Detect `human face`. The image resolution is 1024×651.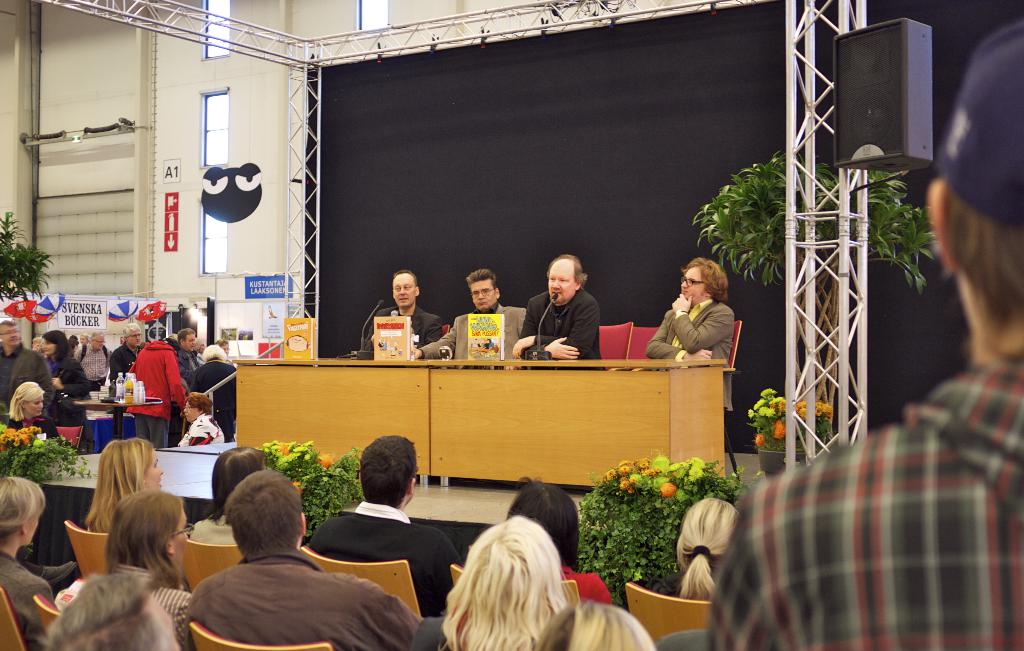
x1=186 y1=332 x2=196 y2=352.
